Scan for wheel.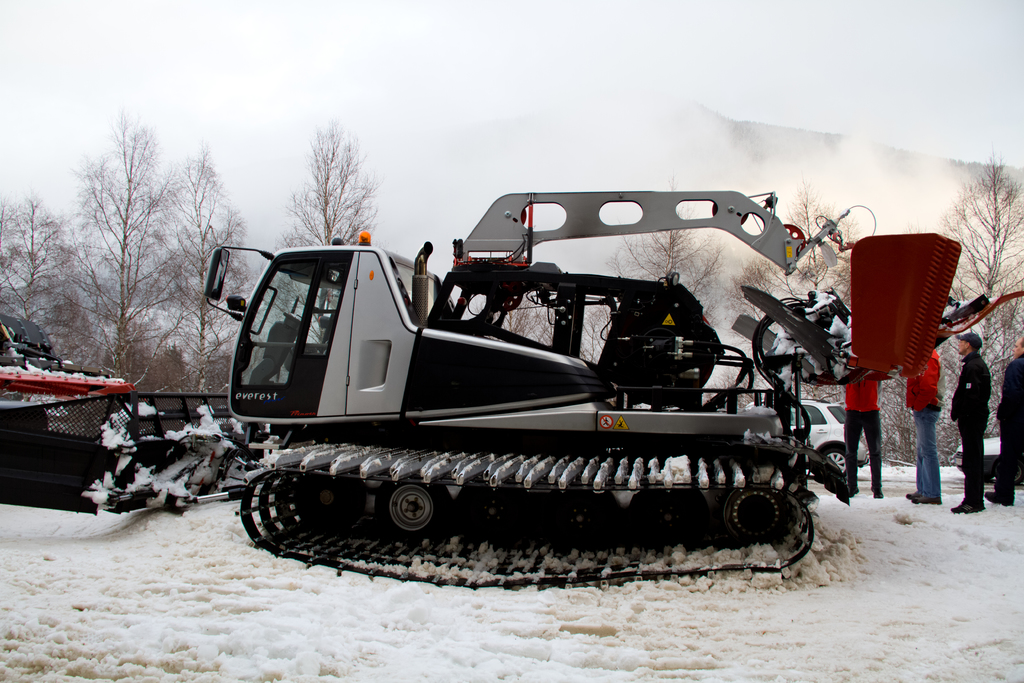
Scan result: BBox(824, 445, 846, 475).
